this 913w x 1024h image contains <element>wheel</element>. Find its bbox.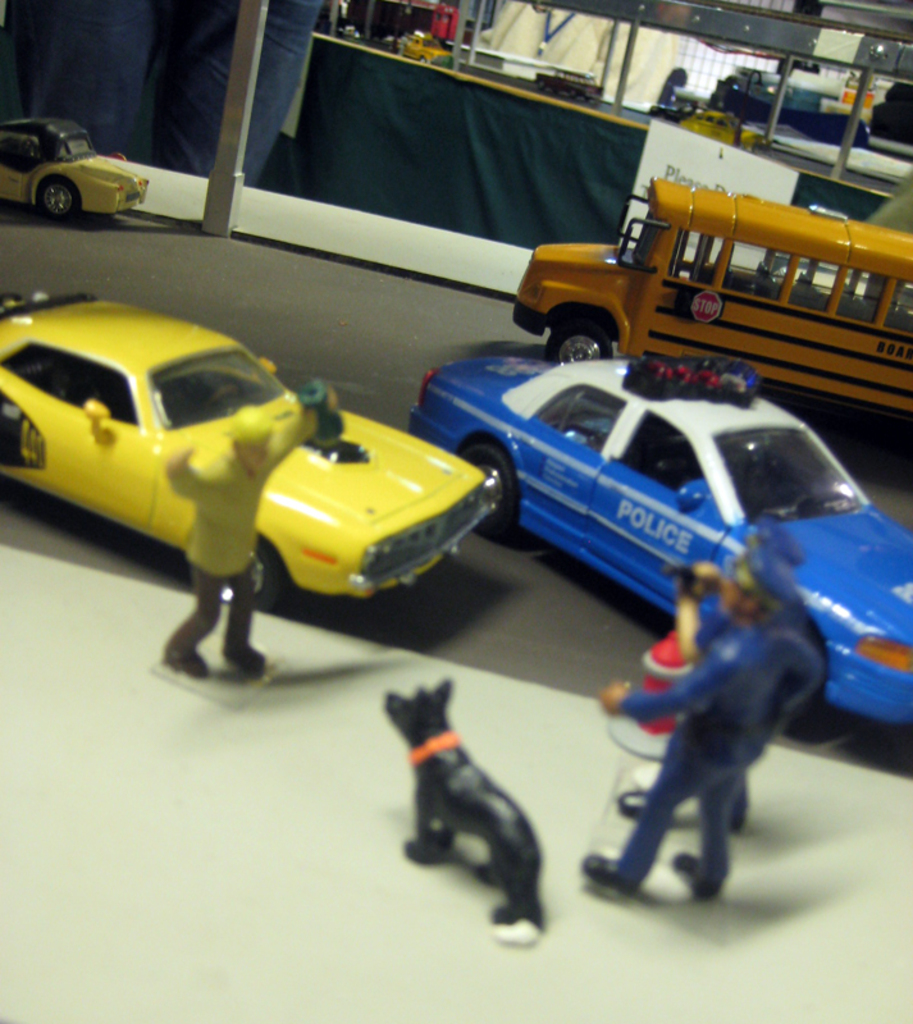
box=[542, 320, 610, 361].
